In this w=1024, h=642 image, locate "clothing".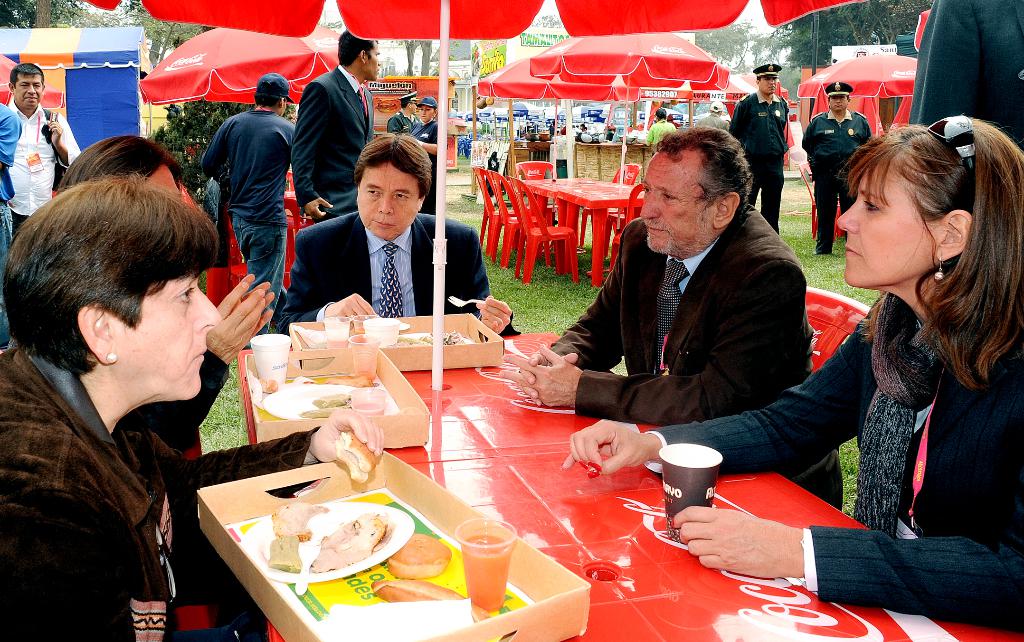
Bounding box: l=813, t=173, r=857, b=254.
